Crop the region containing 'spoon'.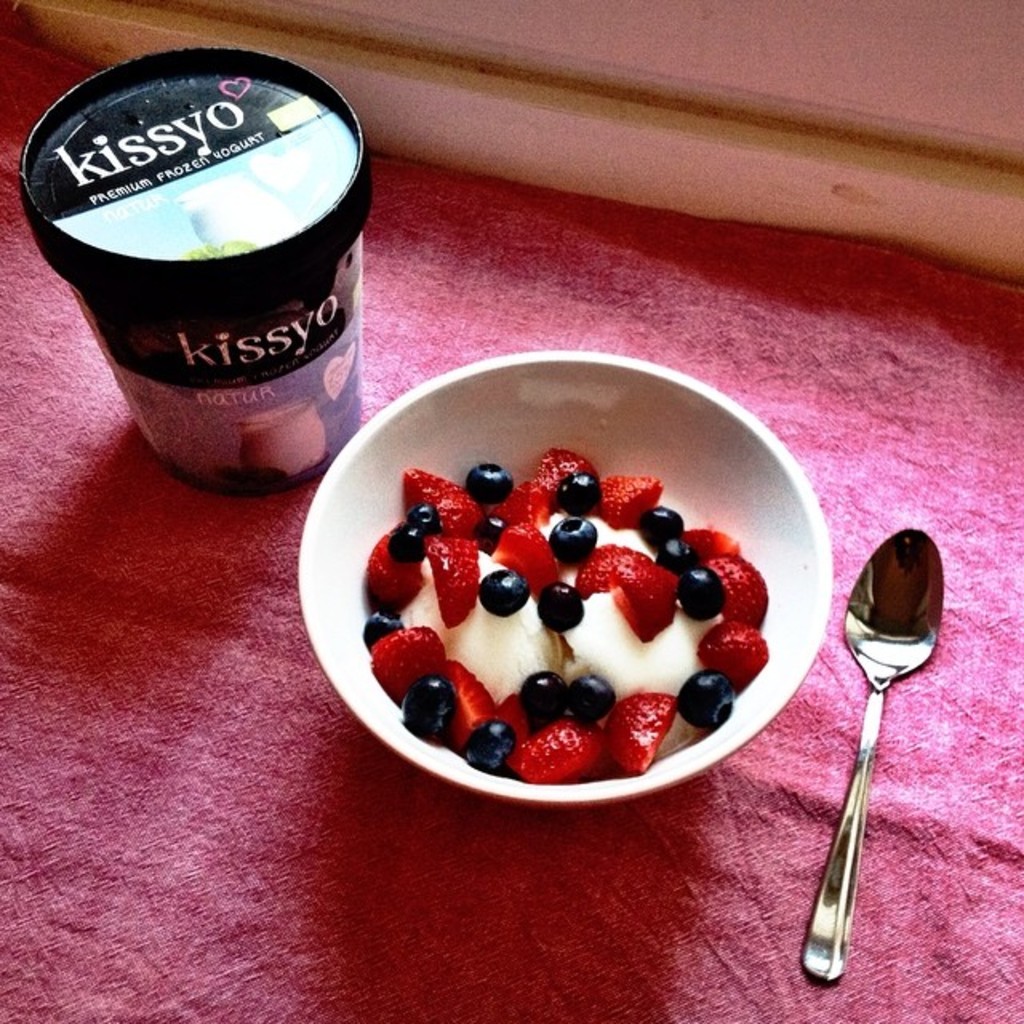
Crop region: x1=802, y1=525, x2=942, y2=984.
